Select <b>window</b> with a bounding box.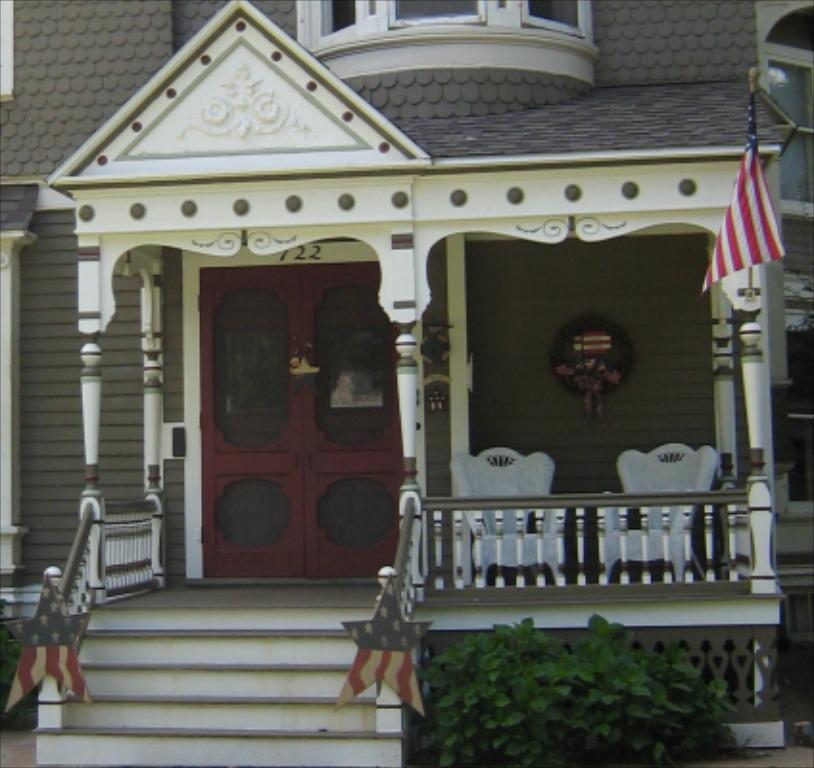
{"x1": 785, "y1": 276, "x2": 812, "y2": 513}.
